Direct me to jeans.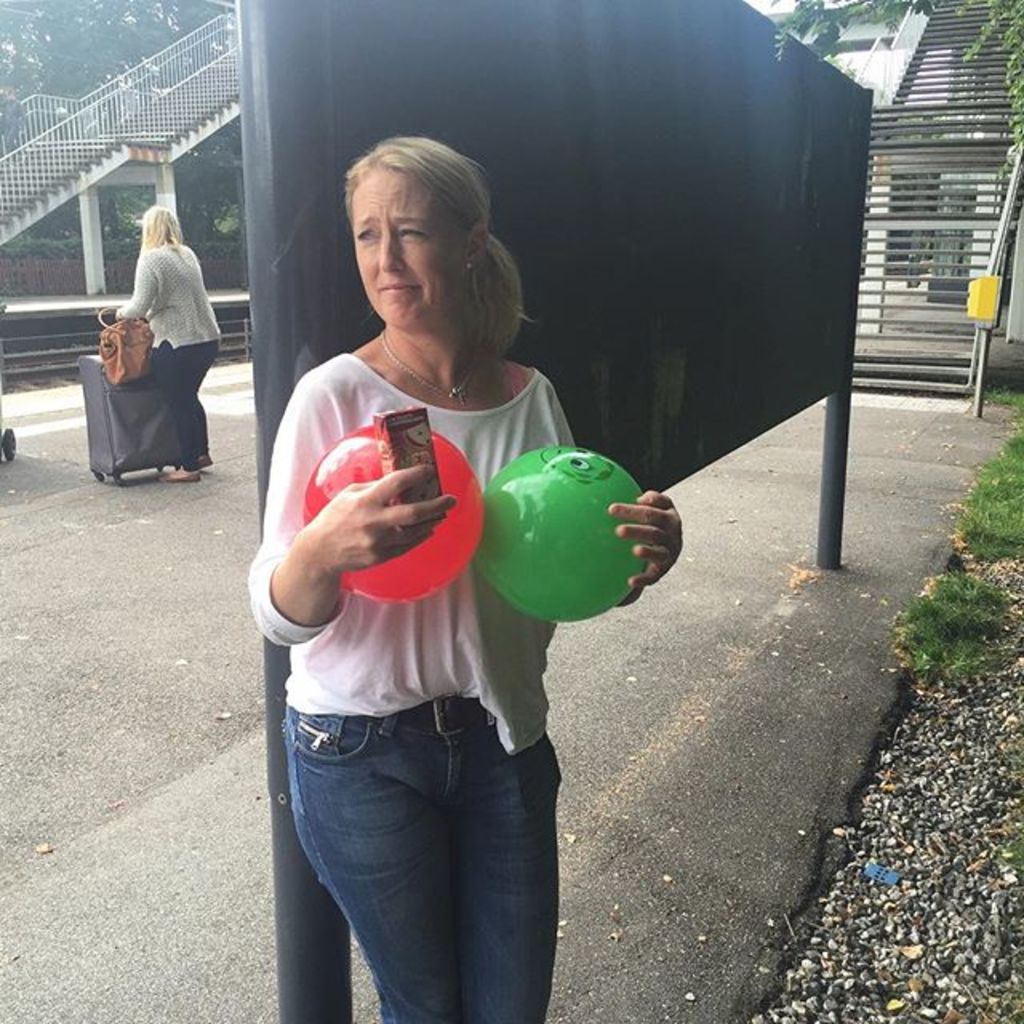
Direction: box=[267, 698, 579, 1014].
